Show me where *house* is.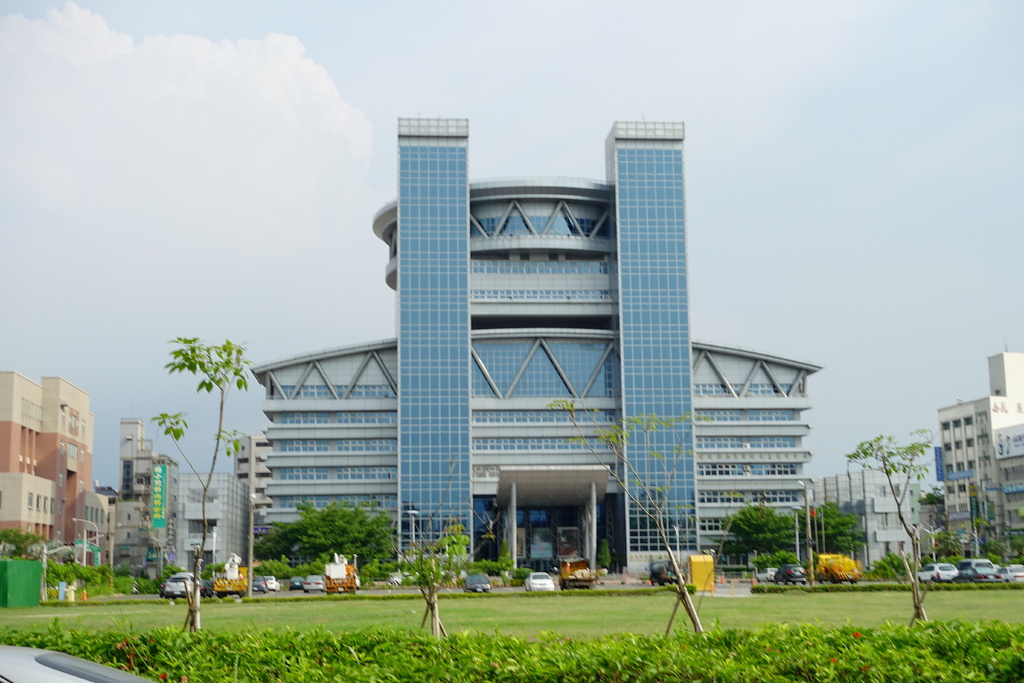
*house* is at [left=994, top=424, right=1023, bottom=565].
